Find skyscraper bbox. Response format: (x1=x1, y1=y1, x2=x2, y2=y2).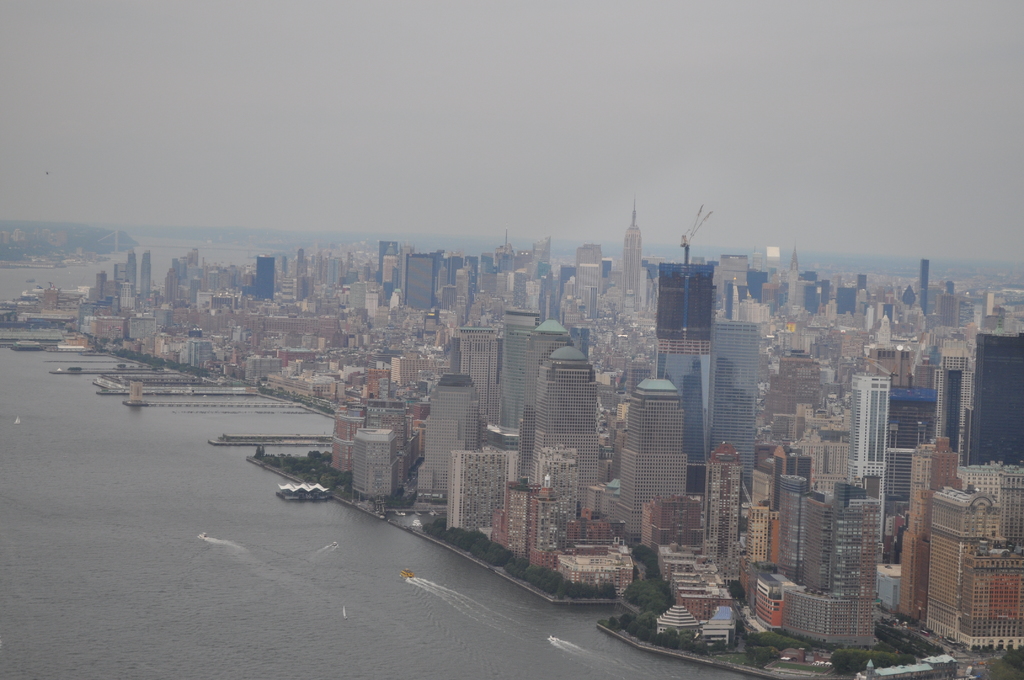
(x1=444, y1=444, x2=531, y2=528).
